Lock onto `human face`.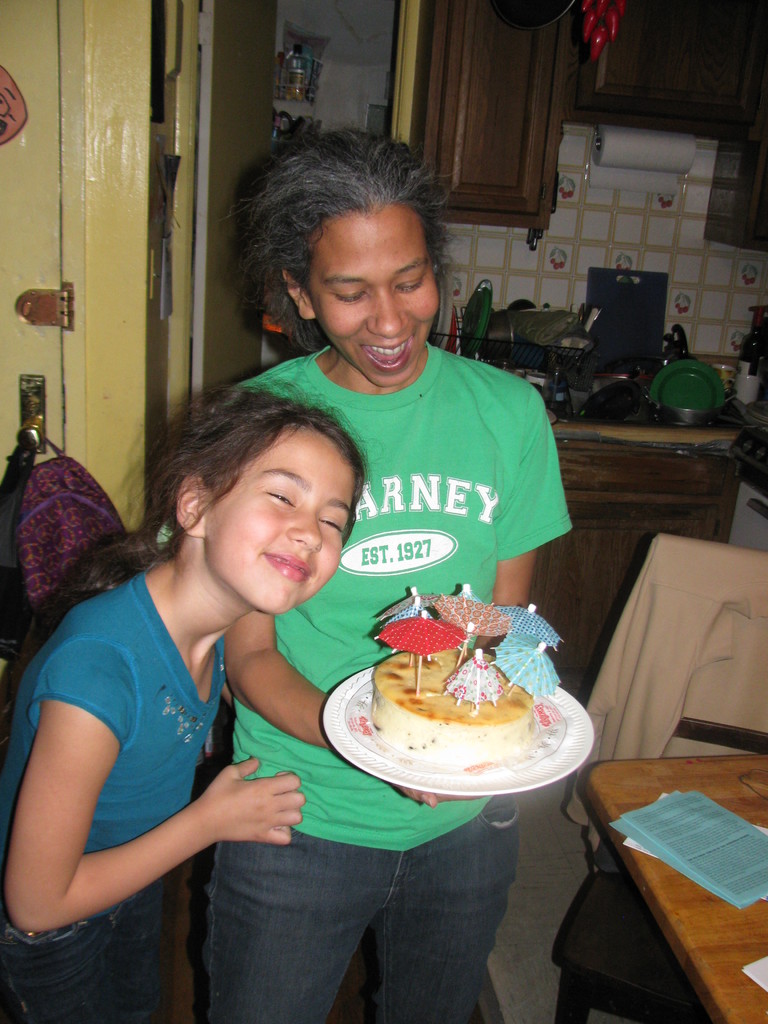
Locked: {"left": 203, "top": 435, "right": 352, "bottom": 612}.
